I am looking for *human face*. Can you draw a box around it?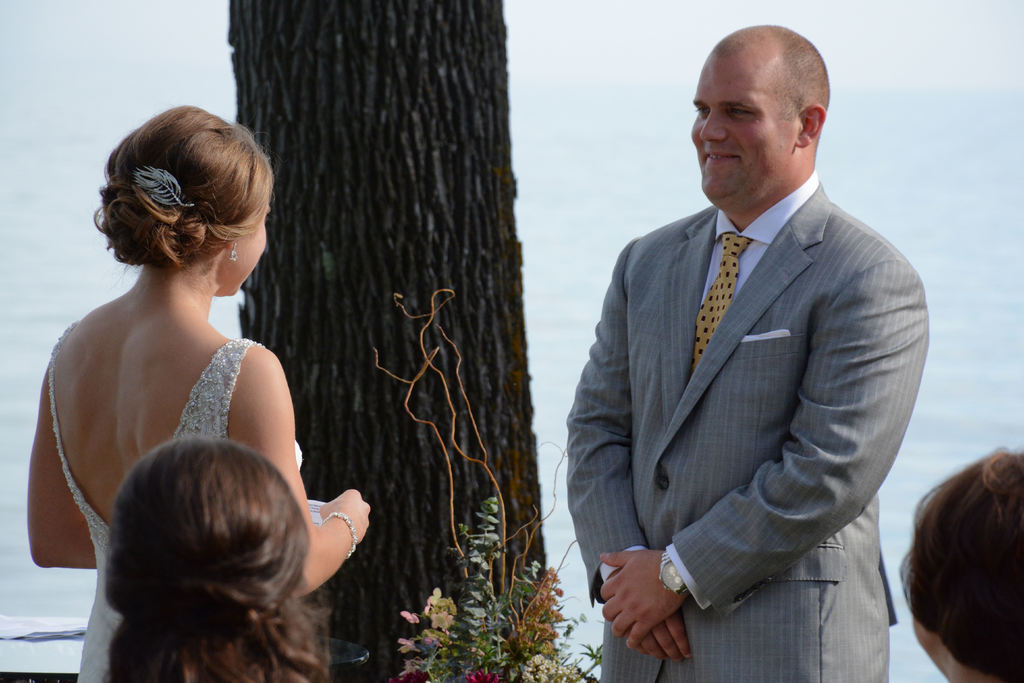
Sure, the bounding box is x1=691 y1=51 x2=803 y2=199.
